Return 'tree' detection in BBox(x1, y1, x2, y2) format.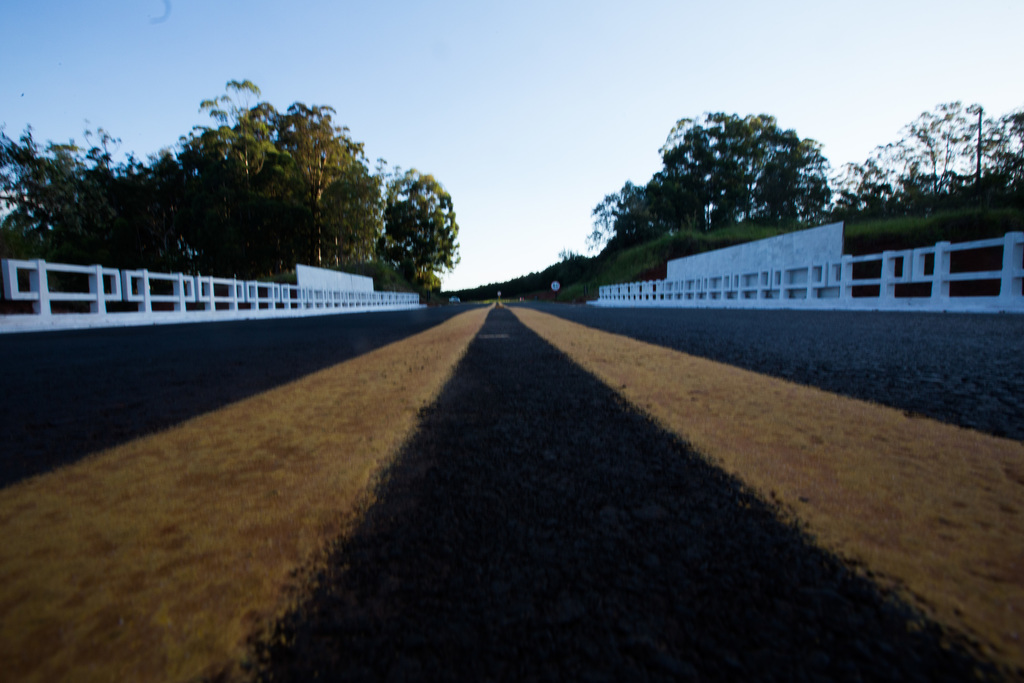
BBox(557, 243, 590, 269).
